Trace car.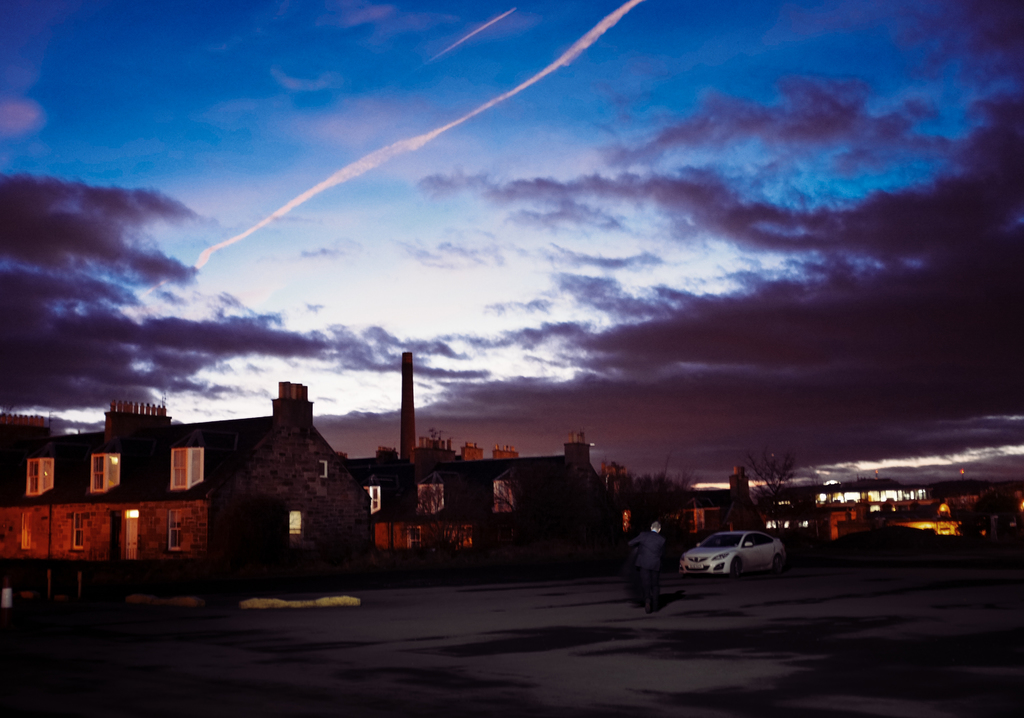
Traced to locate(675, 520, 805, 589).
